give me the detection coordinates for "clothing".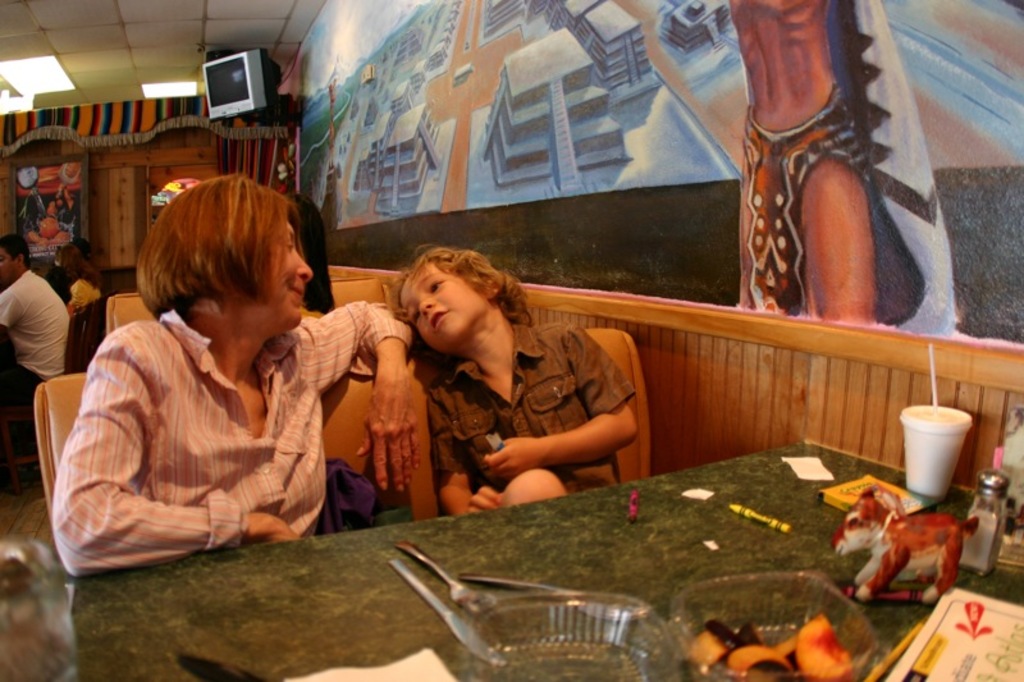
x1=51 y1=299 x2=412 y2=578.
